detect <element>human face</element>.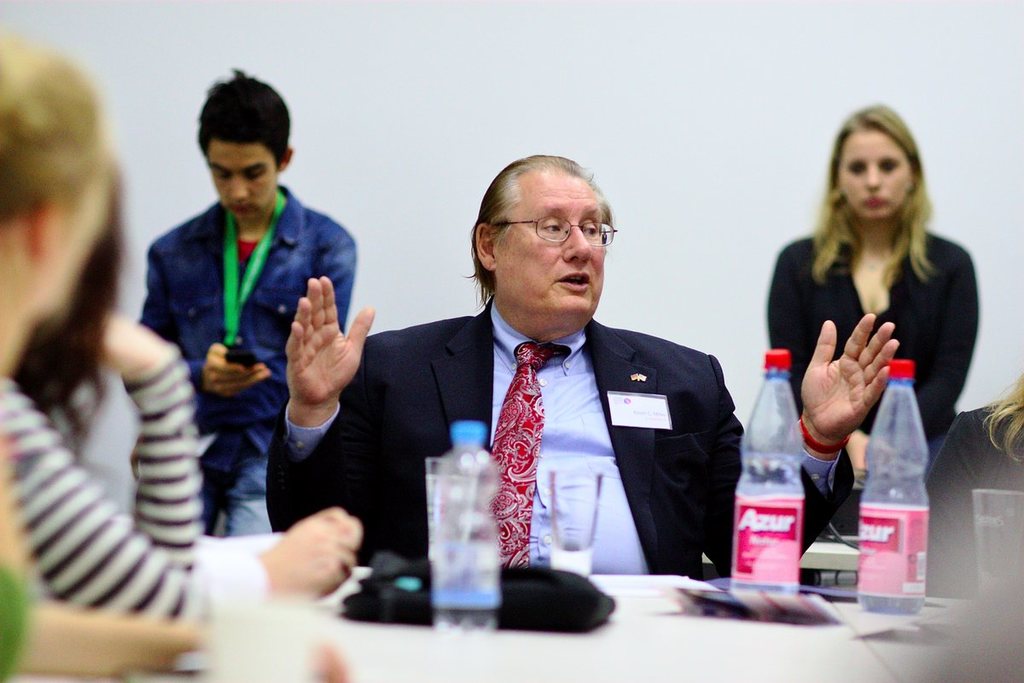
Detected at box(207, 140, 277, 220).
